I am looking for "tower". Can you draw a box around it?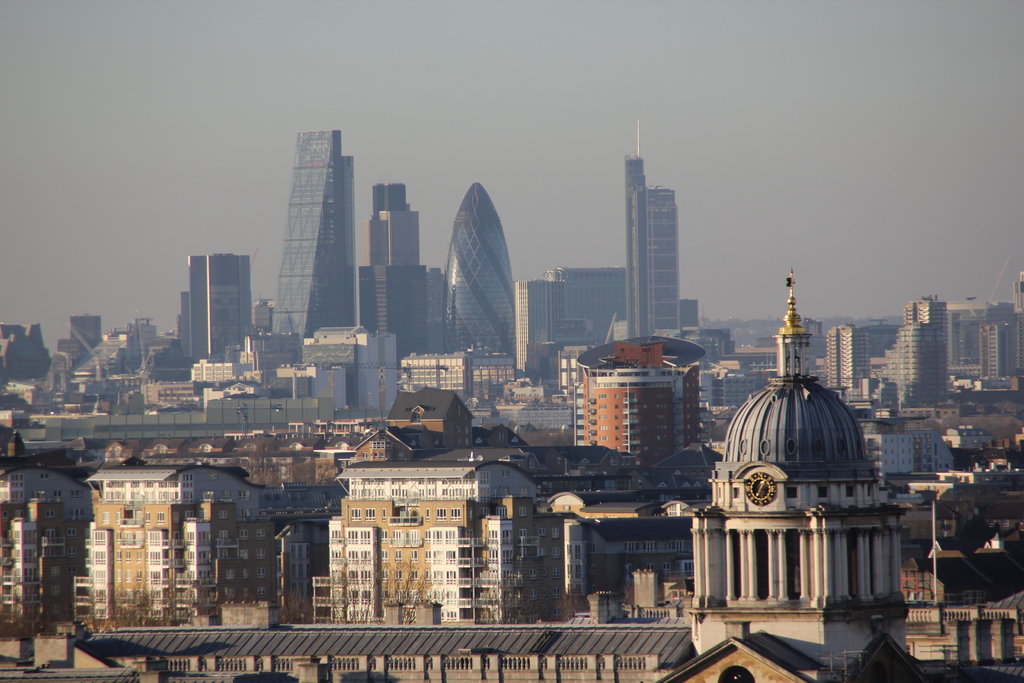
Sure, the bounding box is pyautogui.locateOnScreen(271, 131, 358, 342).
